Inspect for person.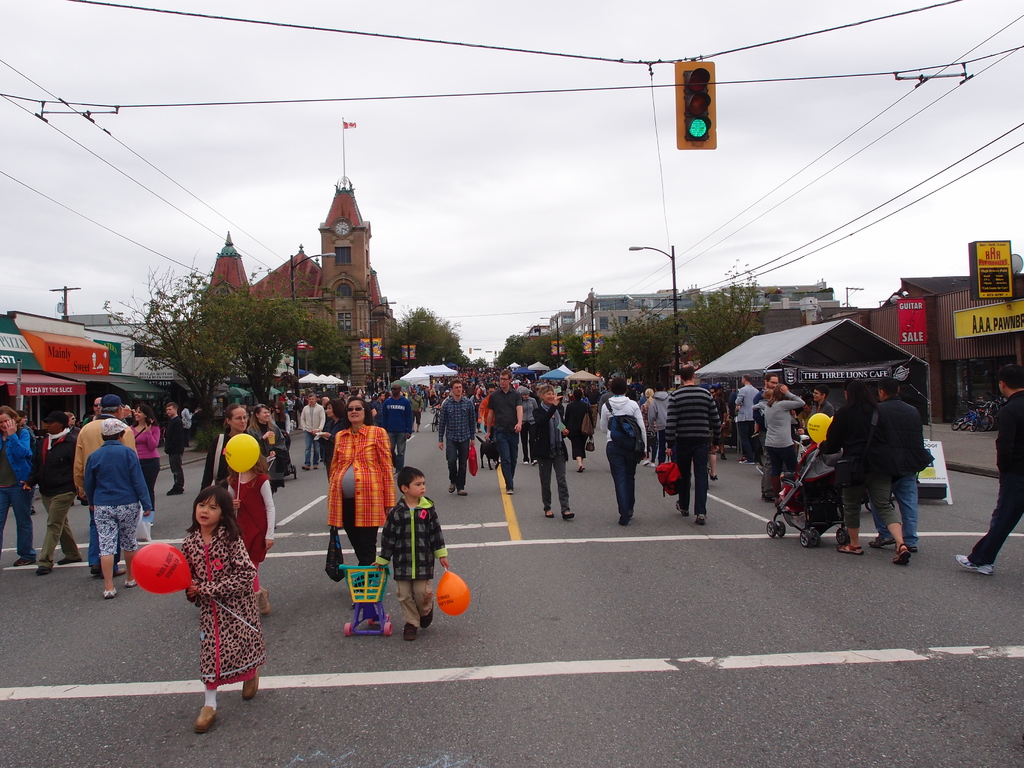
Inspection: left=374, top=465, right=445, bottom=648.
